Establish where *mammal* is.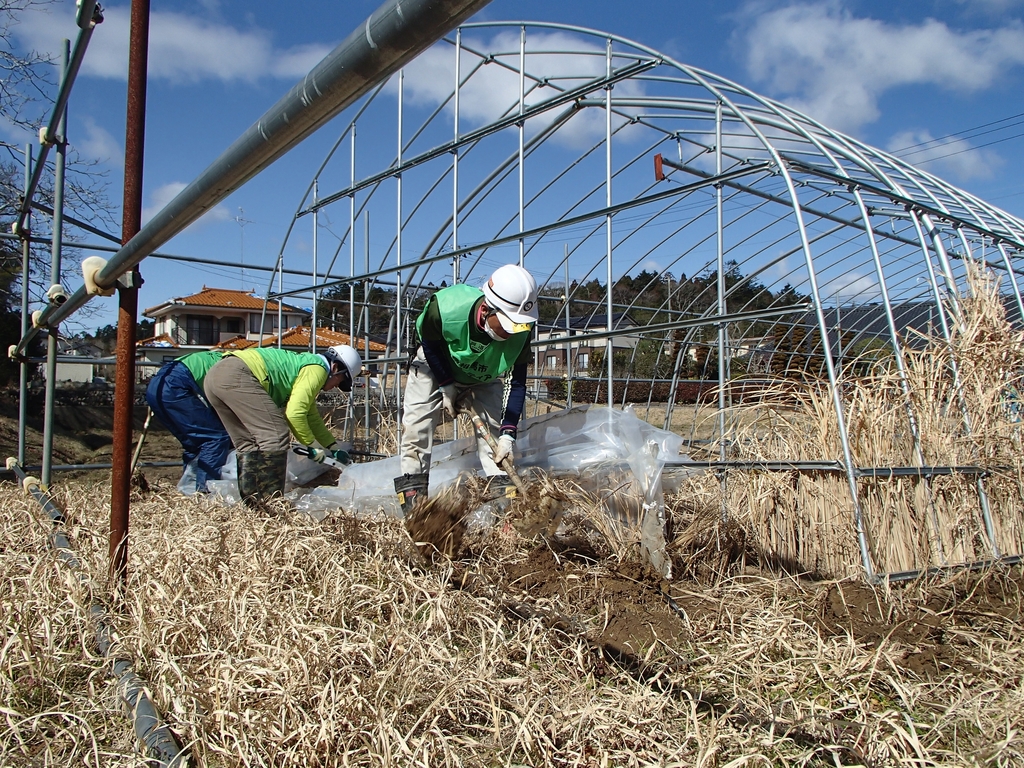
Established at (388, 252, 566, 484).
